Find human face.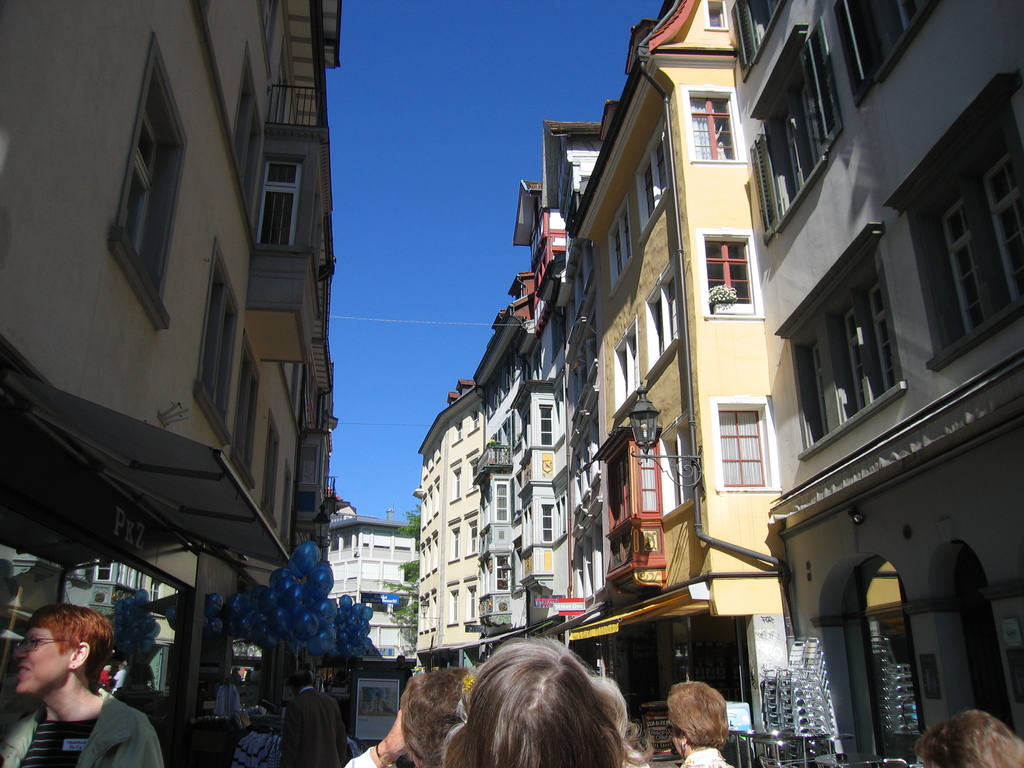
region(17, 627, 72, 693).
